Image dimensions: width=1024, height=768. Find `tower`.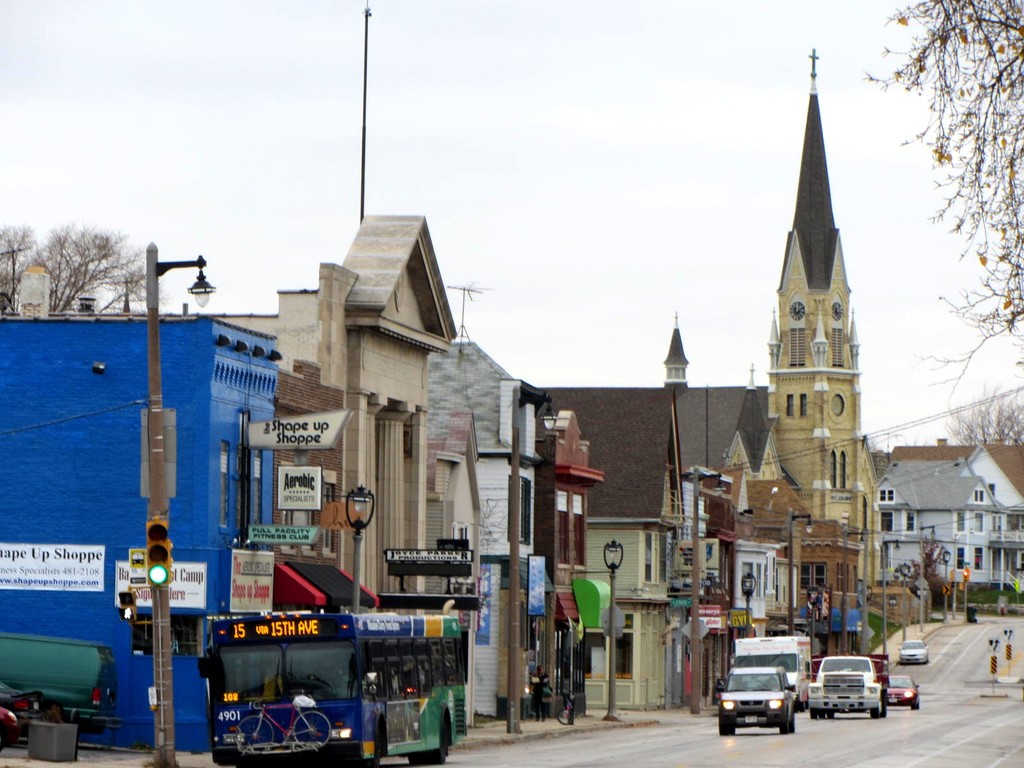
x1=763 y1=45 x2=879 y2=595.
